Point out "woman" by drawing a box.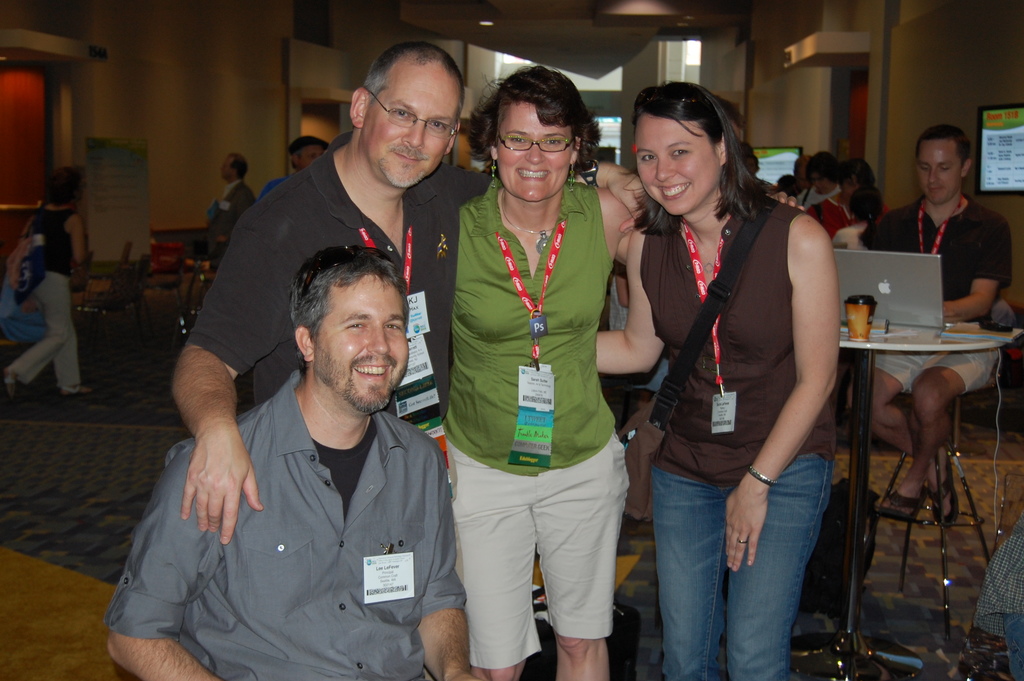
pyautogui.locateOnScreen(0, 165, 93, 408).
